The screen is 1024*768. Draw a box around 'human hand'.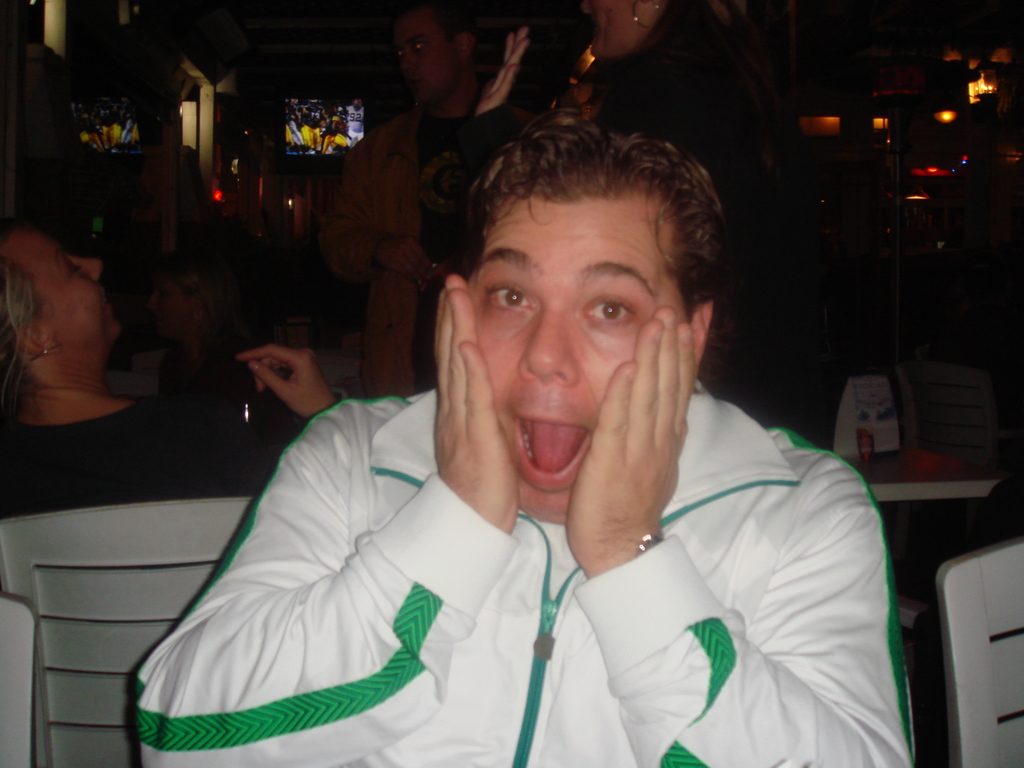
BBox(564, 306, 691, 566).
